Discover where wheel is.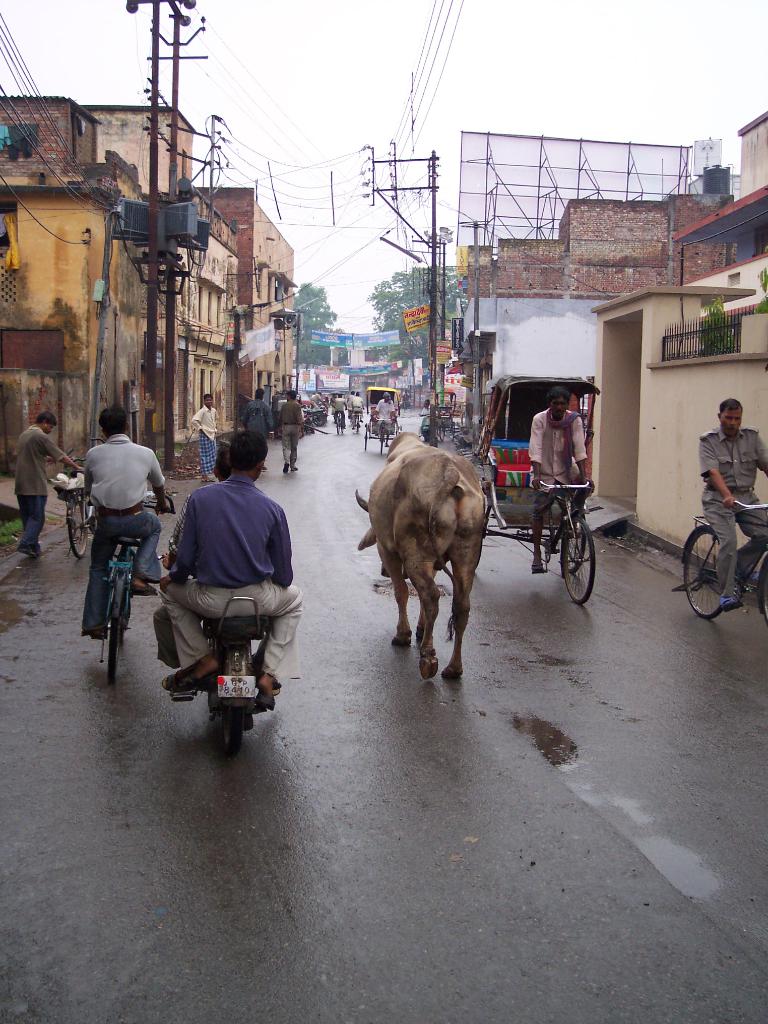
Discovered at region(563, 515, 596, 603).
